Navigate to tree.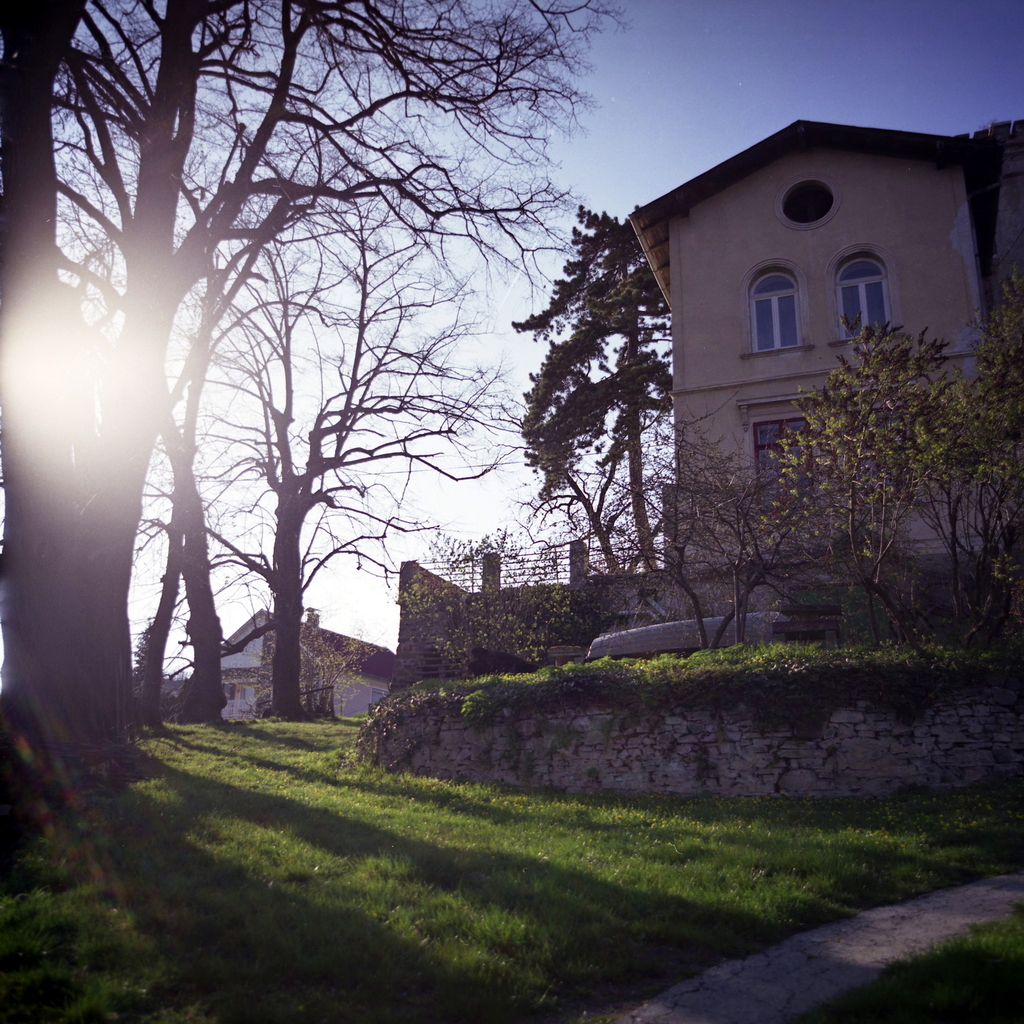
Navigation target: select_region(508, 189, 676, 582).
